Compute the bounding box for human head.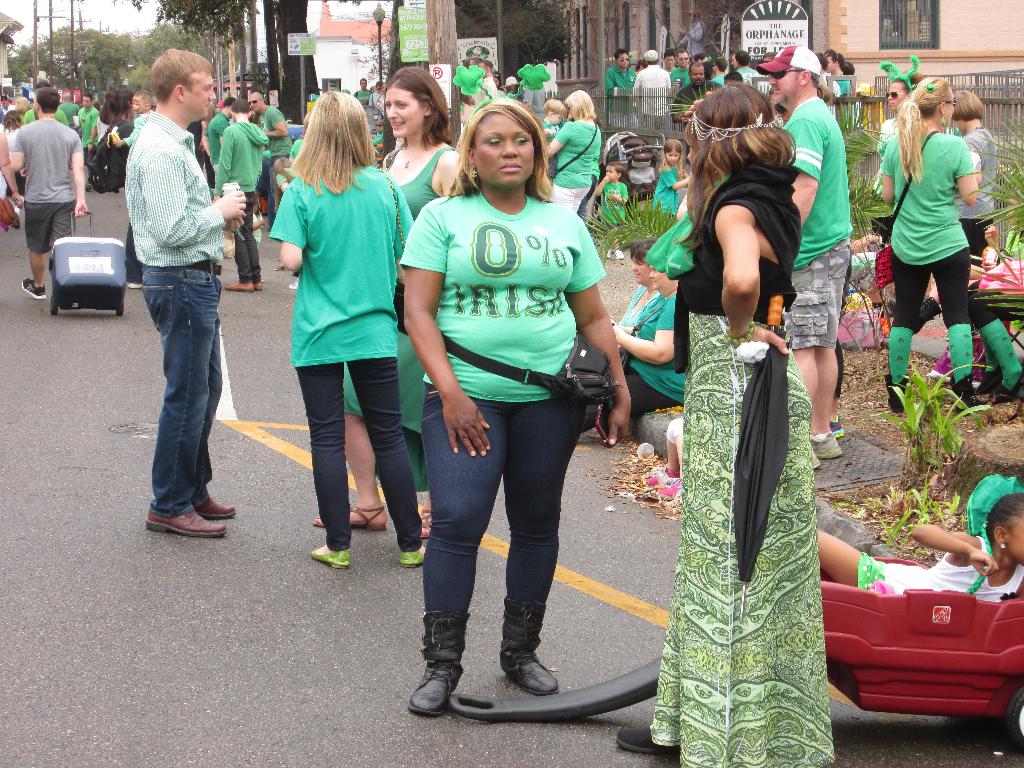
Rect(737, 50, 749, 71).
